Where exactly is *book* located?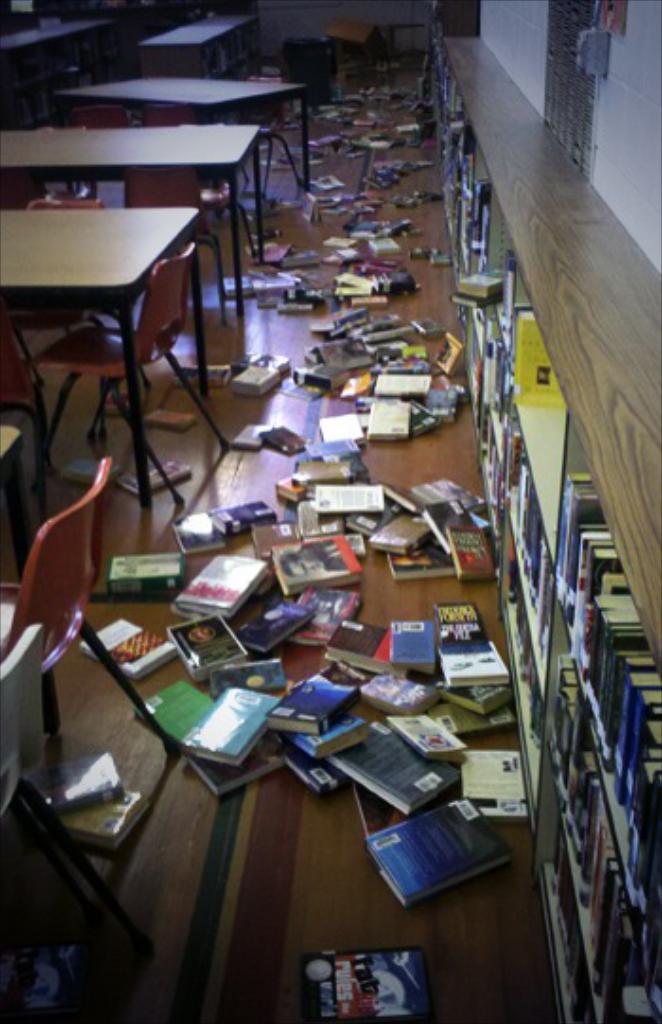
Its bounding box is (280, 585, 369, 647).
